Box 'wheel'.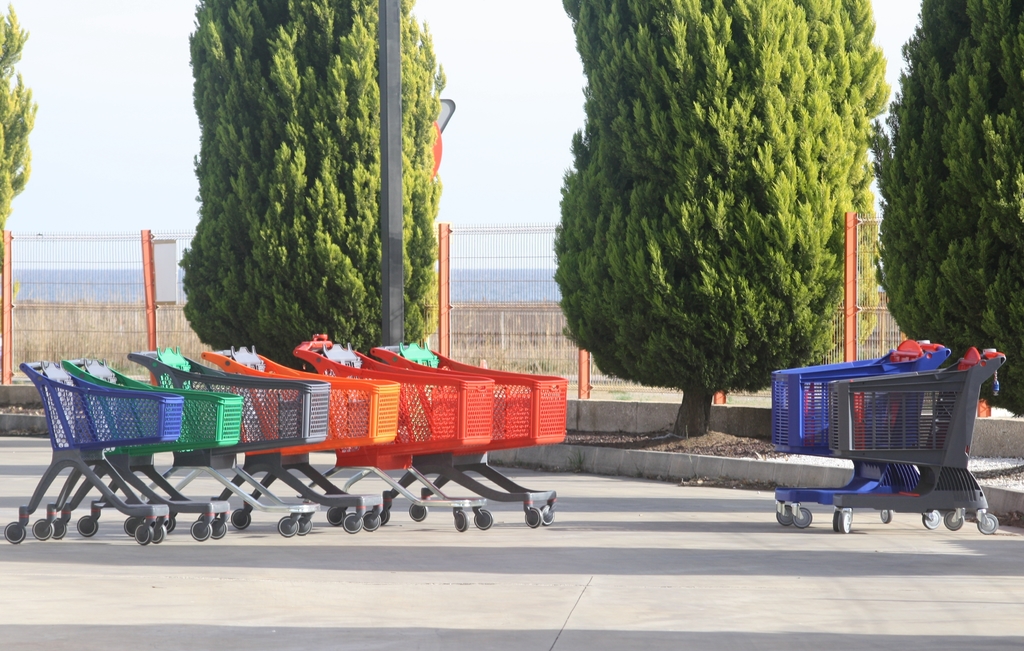
detection(326, 503, 339, 520).
